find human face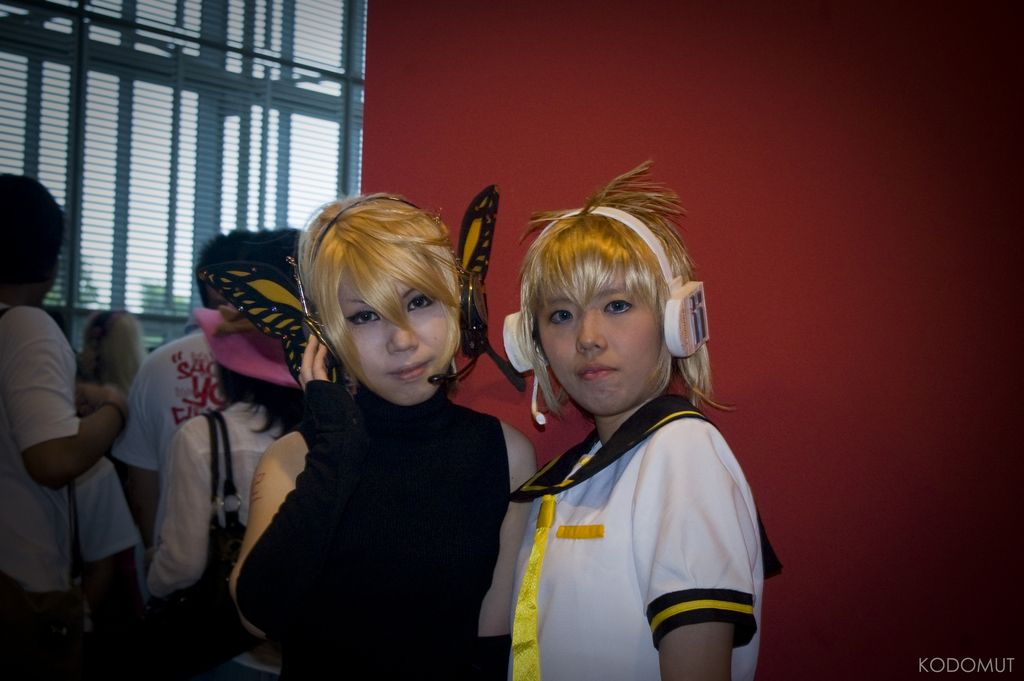
{"x1": 338, "y1": 265, "x2": 454, "y2": 406}
